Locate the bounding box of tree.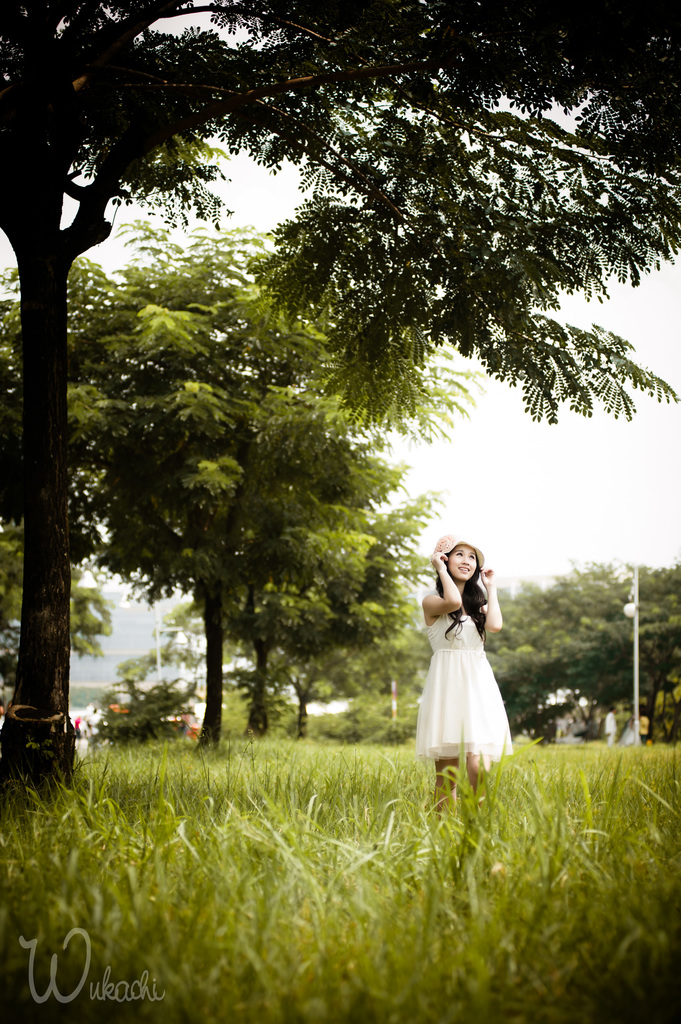
Bounding box: [left=154, top=450, right=445, bottom=748].
